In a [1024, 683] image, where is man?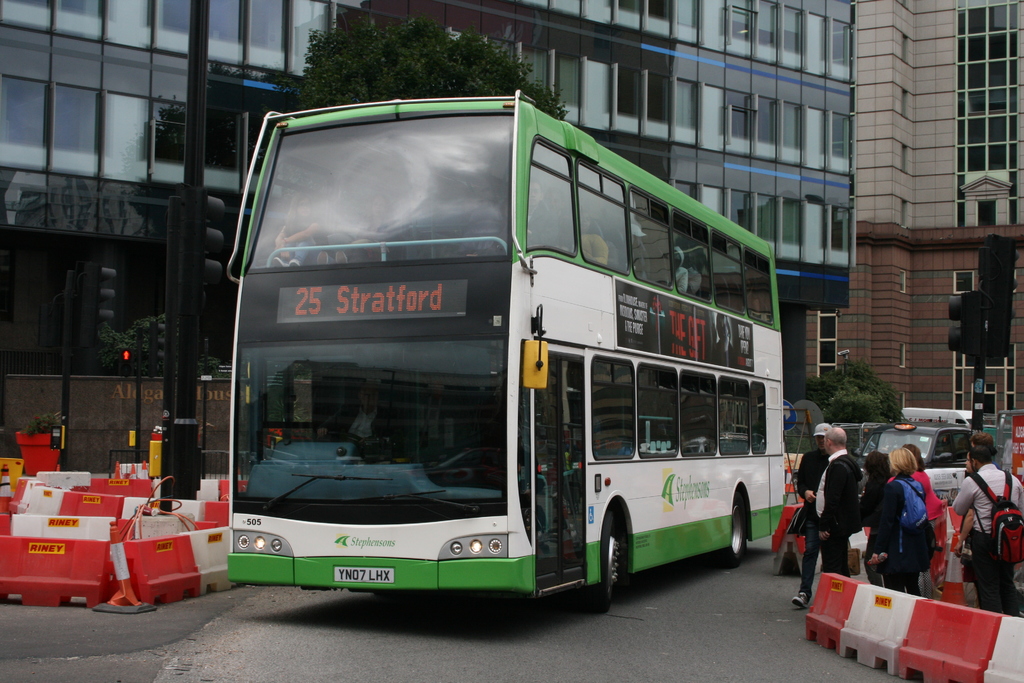
box(954, 445, 1023, 615).
